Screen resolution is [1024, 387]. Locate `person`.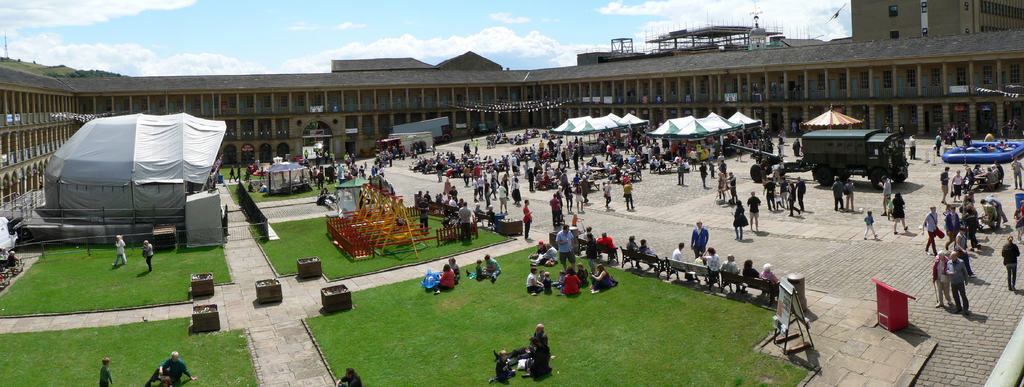
pyautogui.locateOnScreen(506, 341, 553, 376).
